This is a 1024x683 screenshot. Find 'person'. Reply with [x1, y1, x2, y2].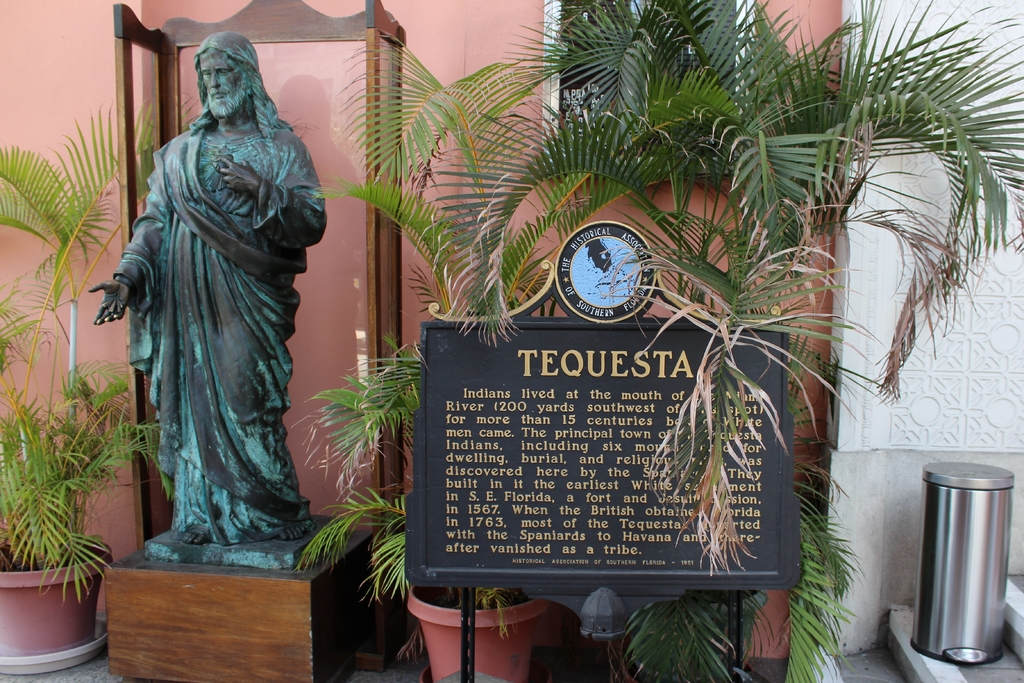
[88, 32, 329, 549].
